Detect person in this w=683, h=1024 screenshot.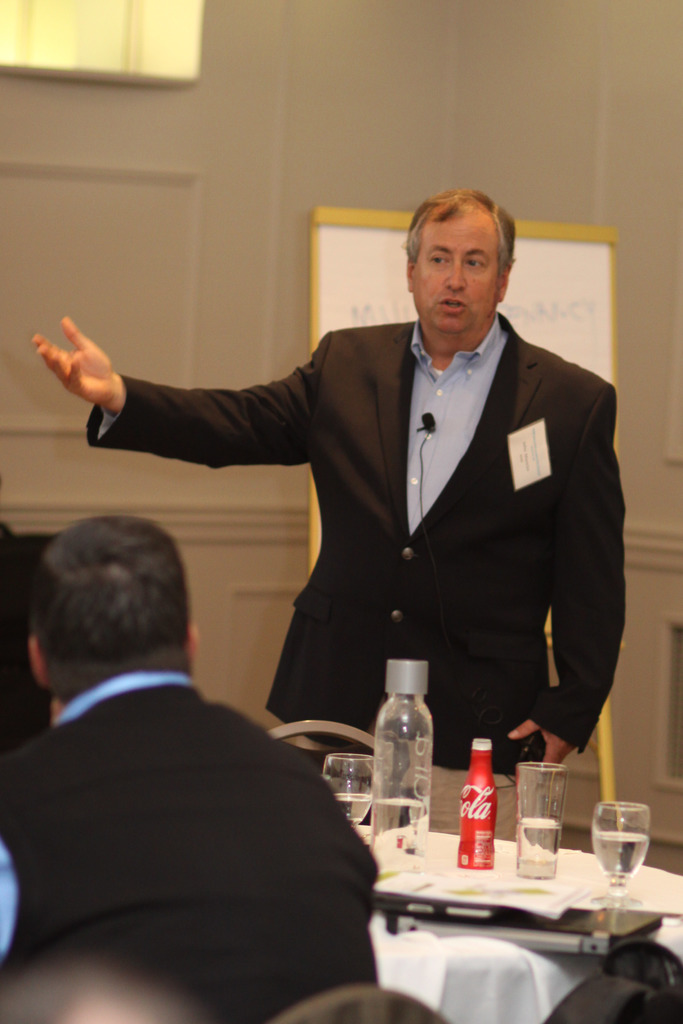
Detection: x1=0 y1=472 x2=367 y2=1023.
